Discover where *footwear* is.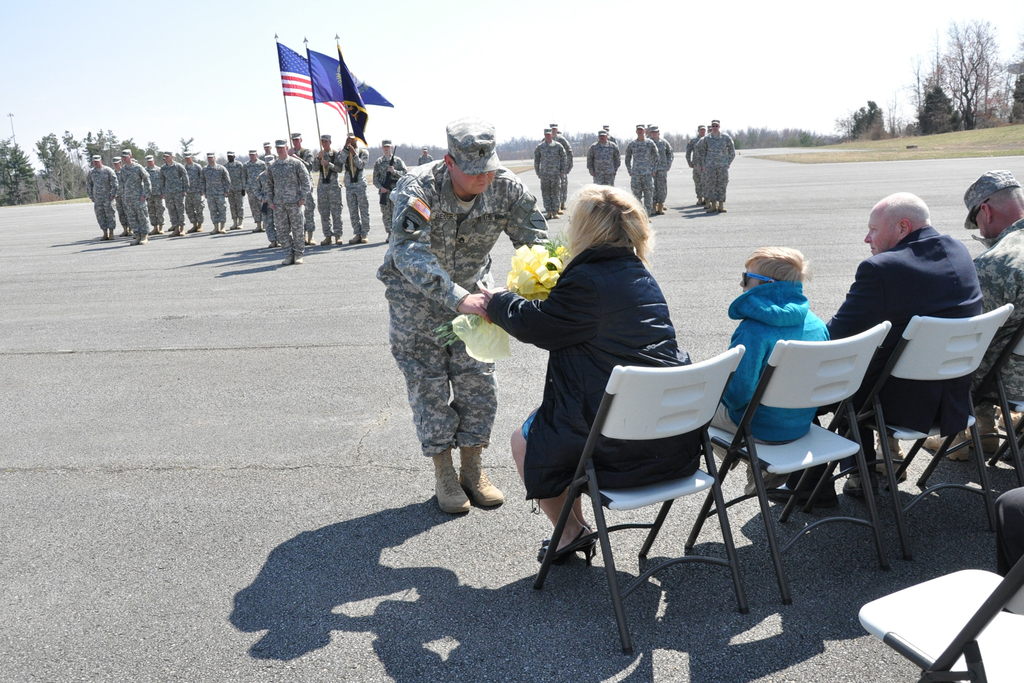
Discovered at (left=964, top=413, right=1000, bottom=461).
